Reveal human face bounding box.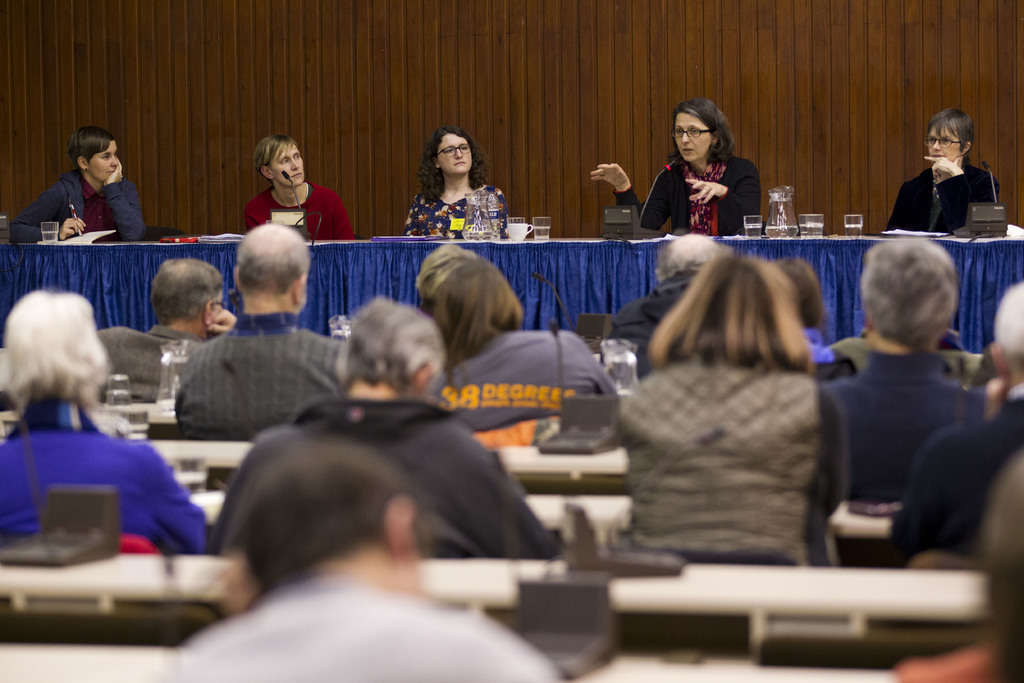
Revealed: 435:127:472:176.
